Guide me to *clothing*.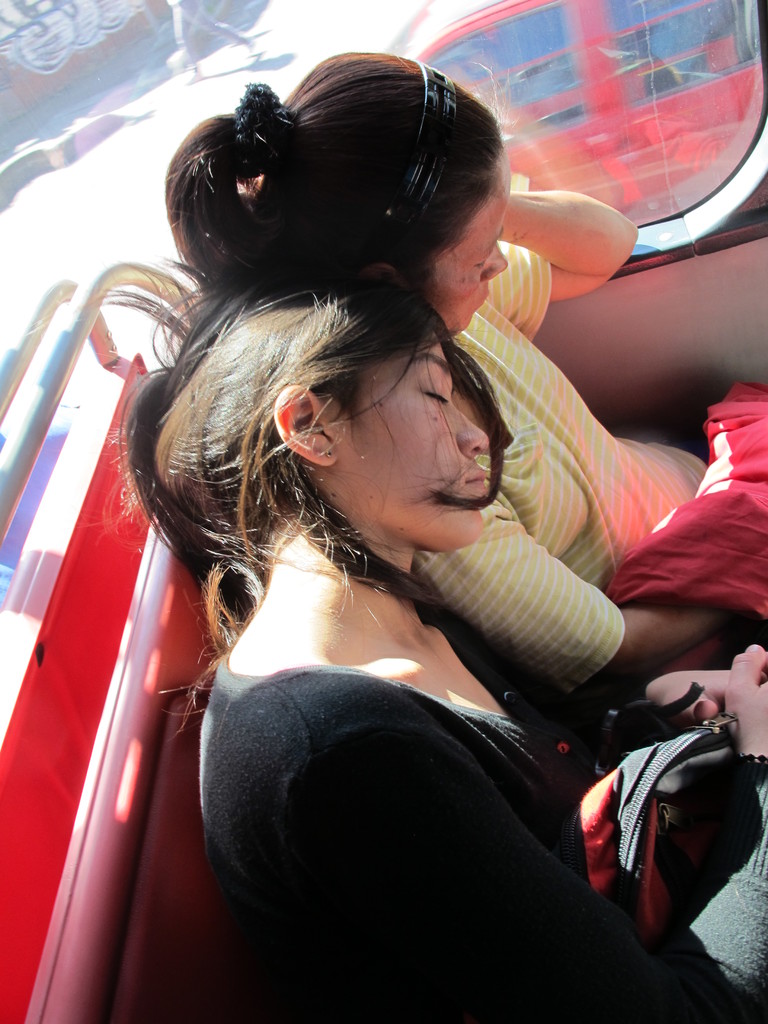
Guidance: [398, 232, 767, 690].
